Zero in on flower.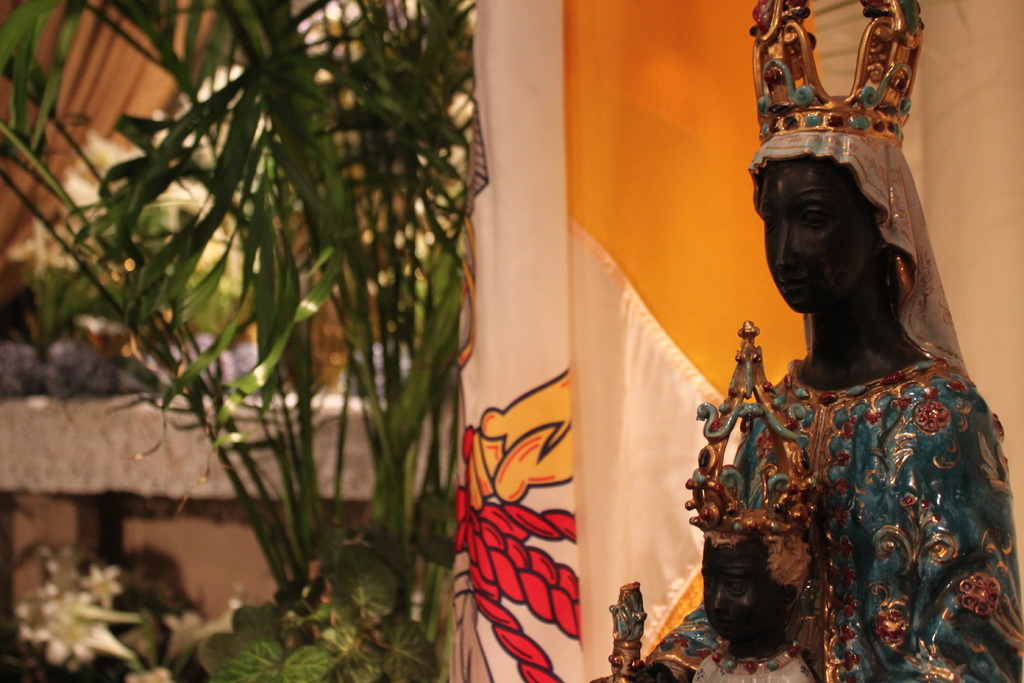
Zeroed in: <region>80, 562, 120, 613</region>.
